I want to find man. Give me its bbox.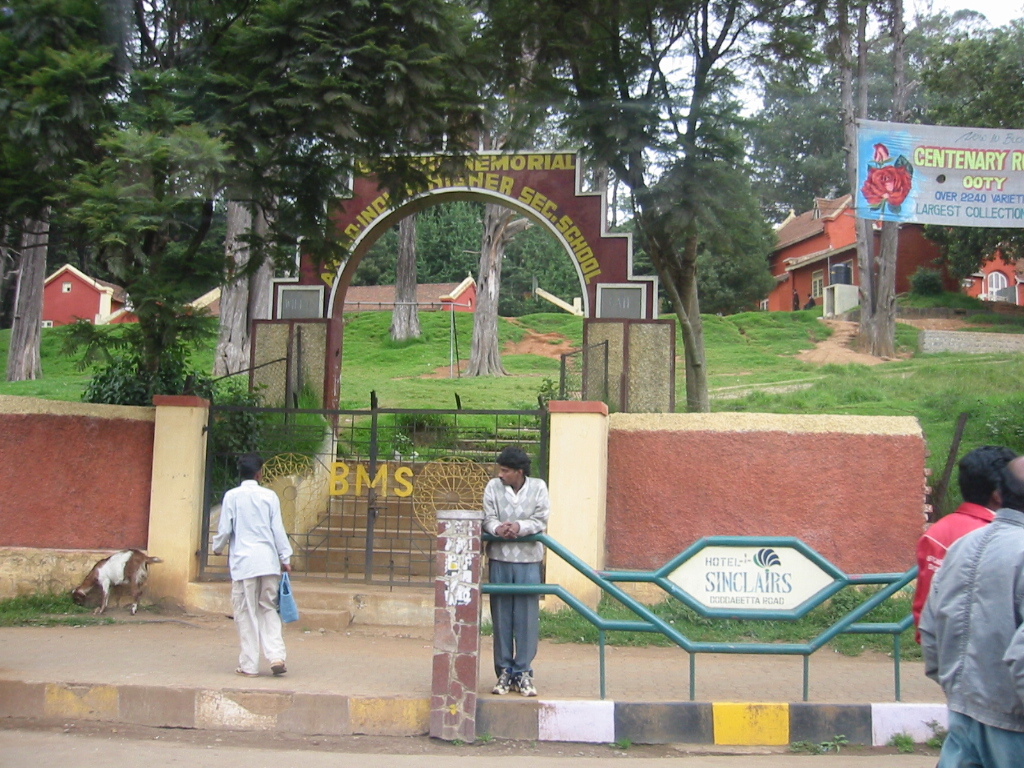
crop(804, 292, 816, 309).
